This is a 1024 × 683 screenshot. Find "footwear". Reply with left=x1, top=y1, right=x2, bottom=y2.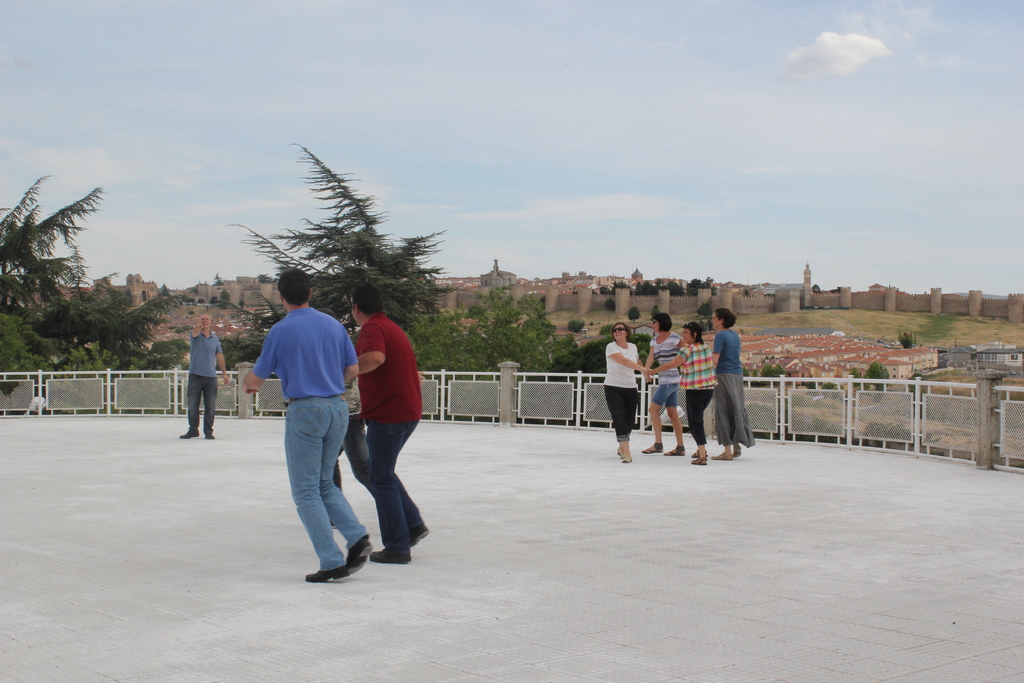
left=372, top=550, right=413, bottom=565.
